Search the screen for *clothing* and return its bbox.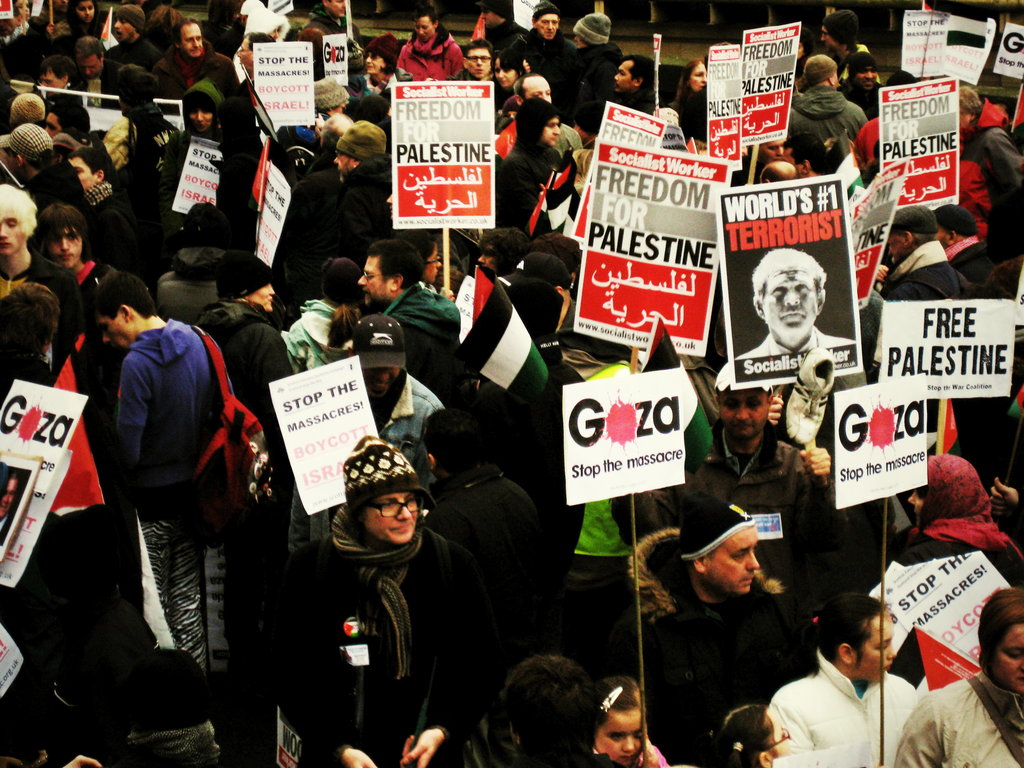
Found: x1=372 y1=473 x2=539 y2=644.
